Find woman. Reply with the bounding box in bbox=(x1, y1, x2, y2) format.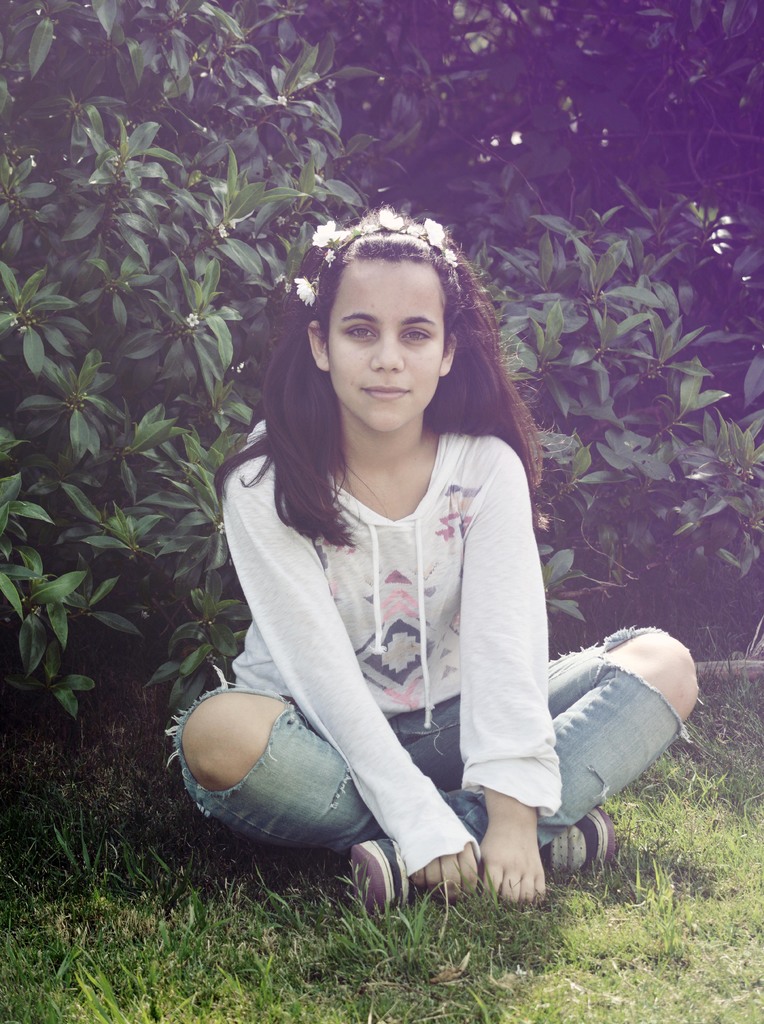
bbox=(182, 199, 635, 948).
